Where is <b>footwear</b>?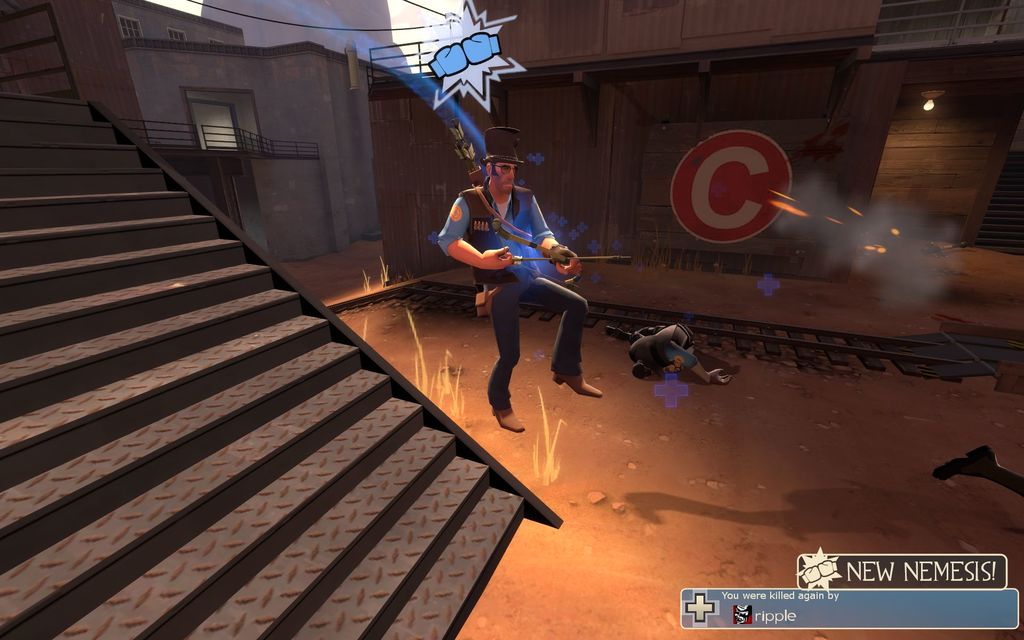
left=931, top=443, right=995, bottom=483.
